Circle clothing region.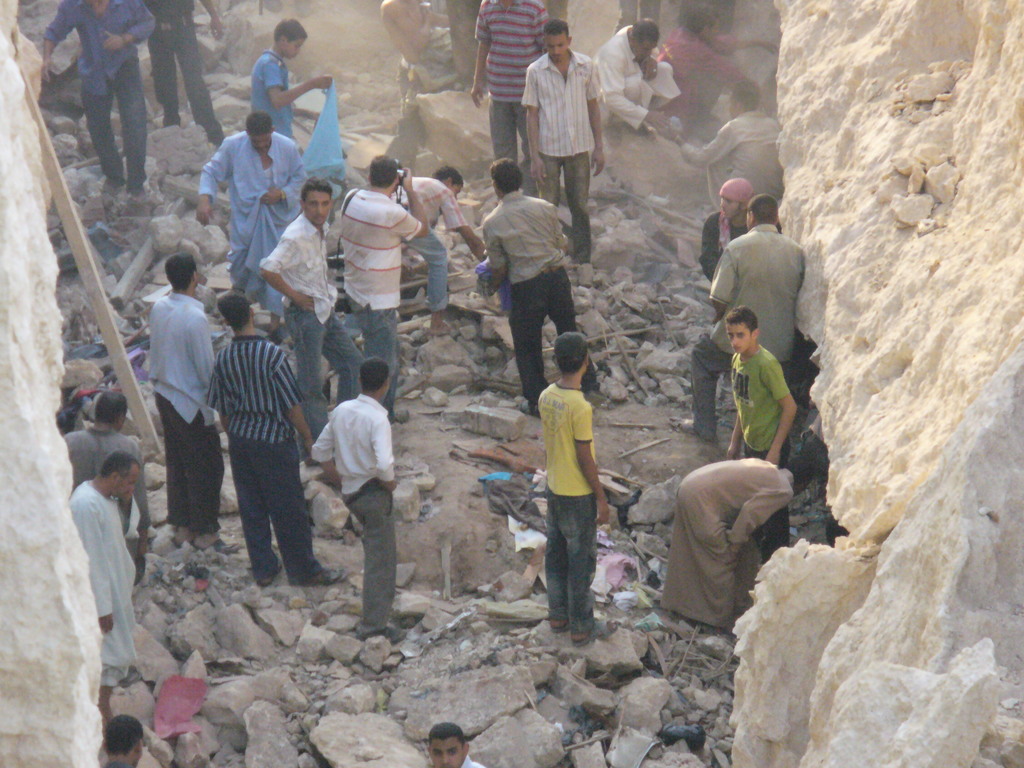
Region: select_region(199, 332, 298, 577).
